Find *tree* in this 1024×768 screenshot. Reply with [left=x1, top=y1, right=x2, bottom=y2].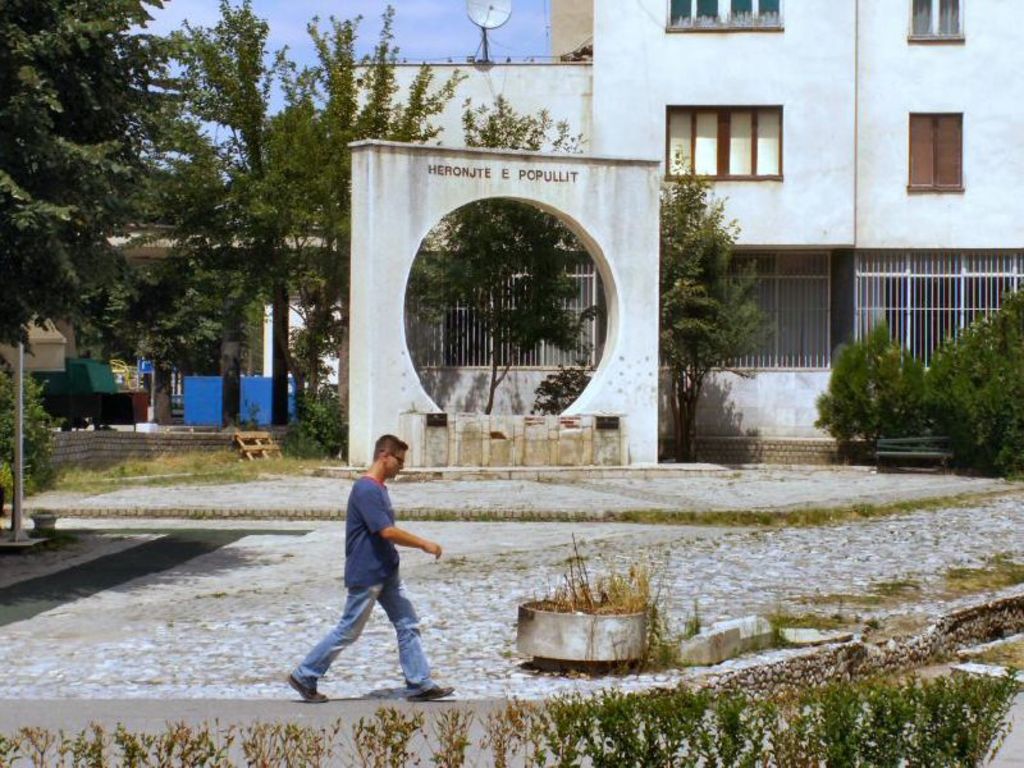
[left=822, top=317, right=918, bottom=452].
